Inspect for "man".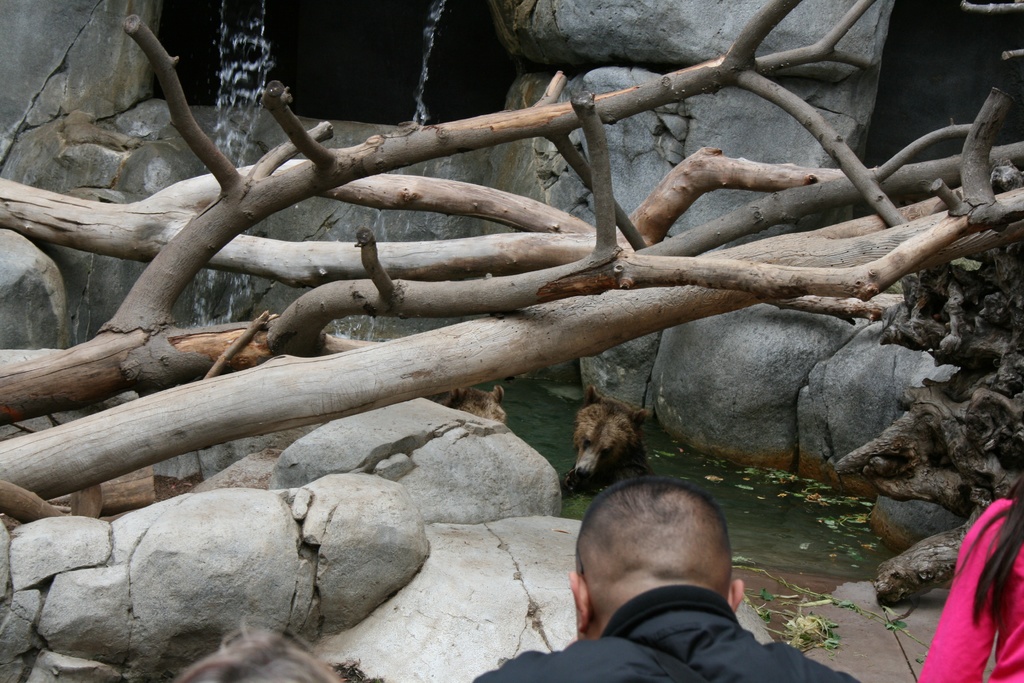
Inspection: (532, 484, 810, 680).
